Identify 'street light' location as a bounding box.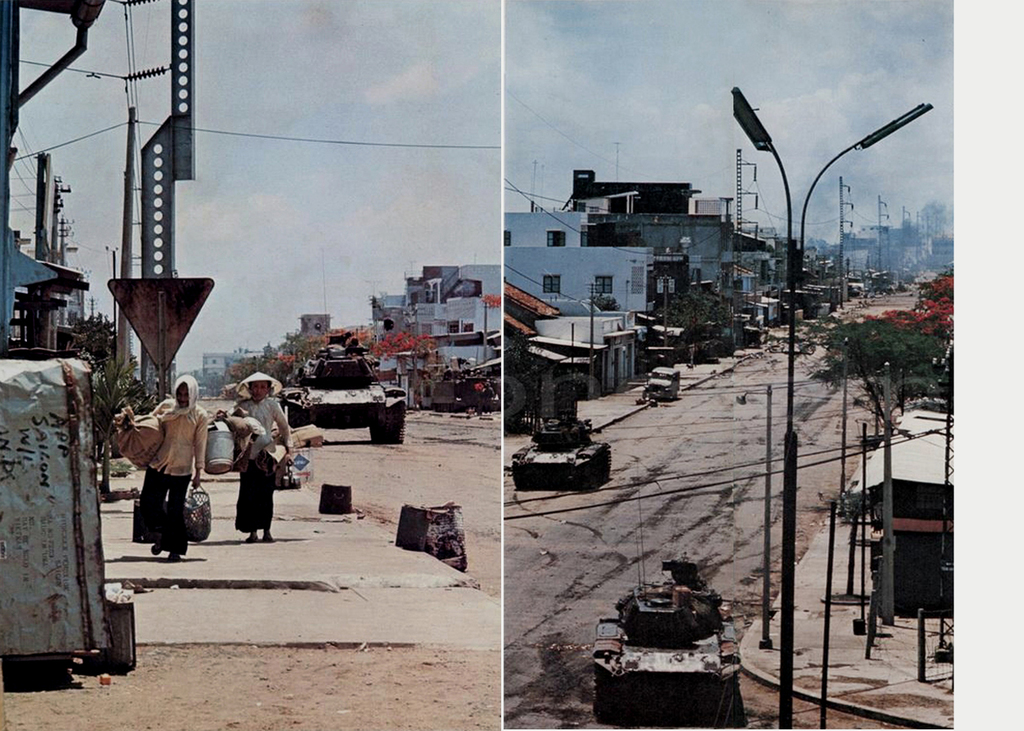
crop(728, 83, 935, 730).
